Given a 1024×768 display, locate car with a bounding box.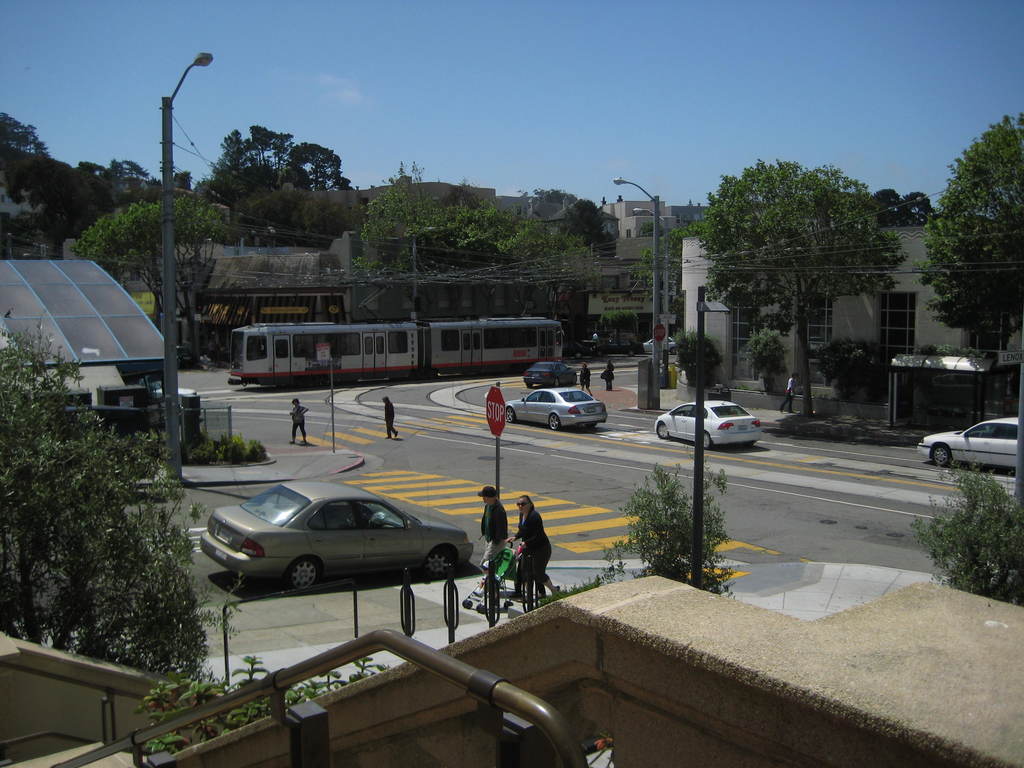
Located: <region>568, 335, 595, 356</region>.
